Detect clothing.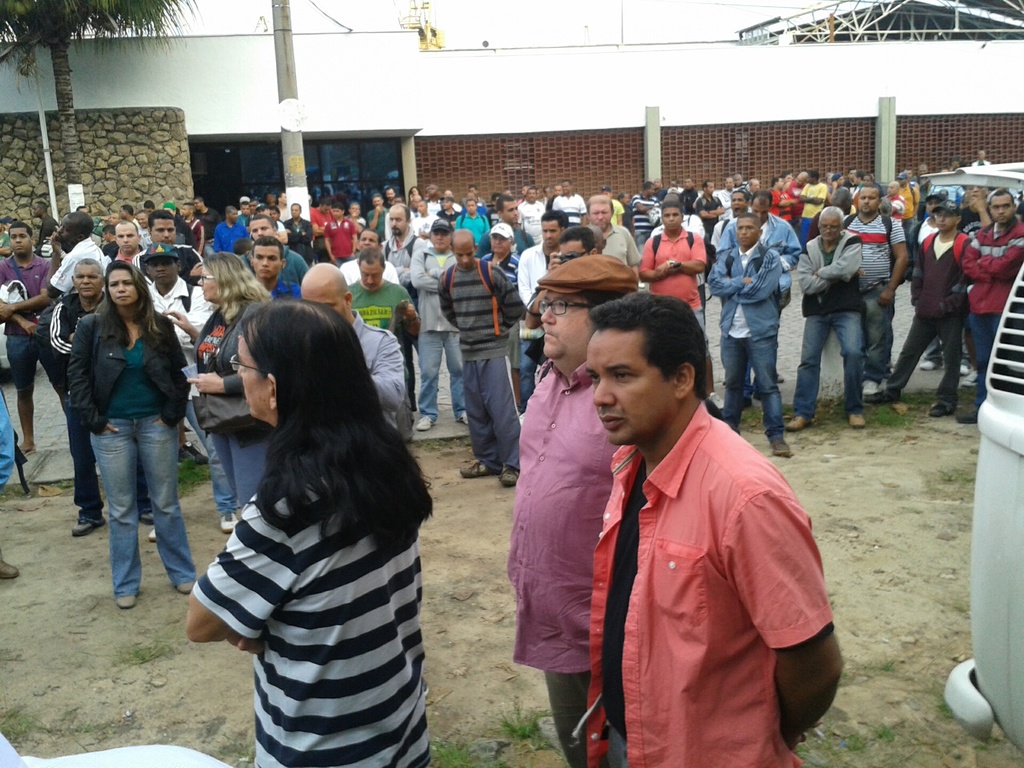
Detected at (left=639, top=230, right=716, bottom=353).
